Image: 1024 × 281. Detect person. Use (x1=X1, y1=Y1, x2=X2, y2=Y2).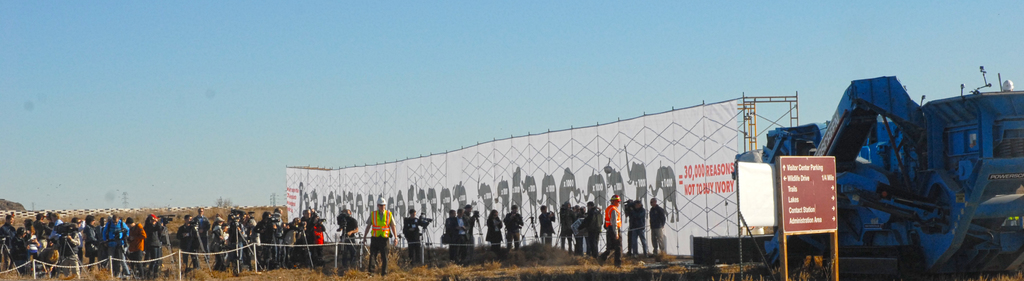
(x1=360, y1=202, x2=400, y2=277).
